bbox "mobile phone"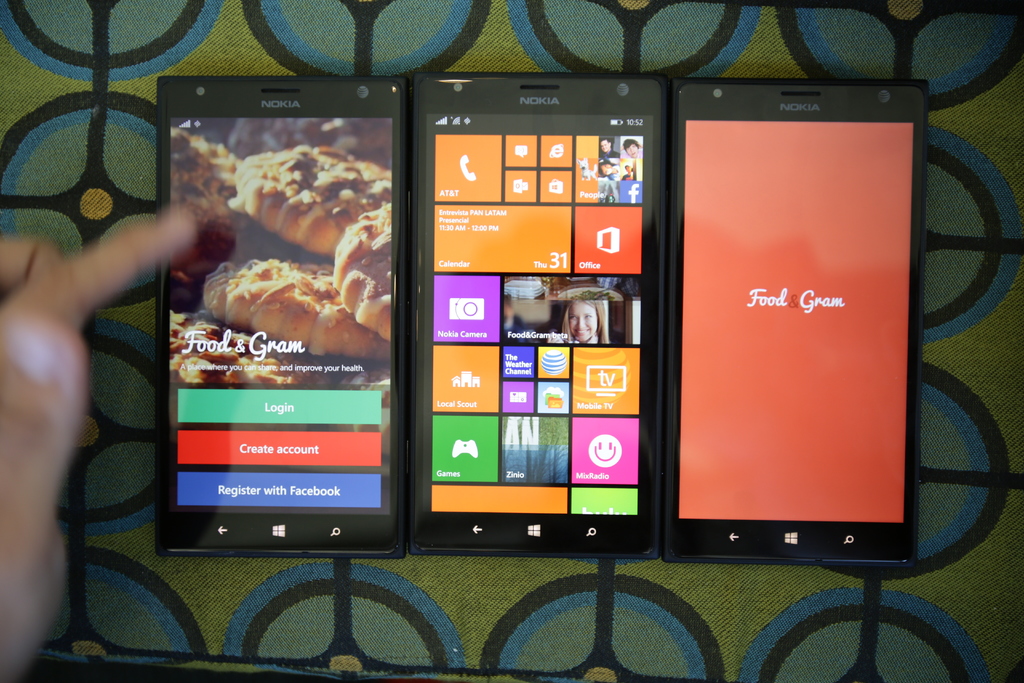
(156, 75, 408, 558)
